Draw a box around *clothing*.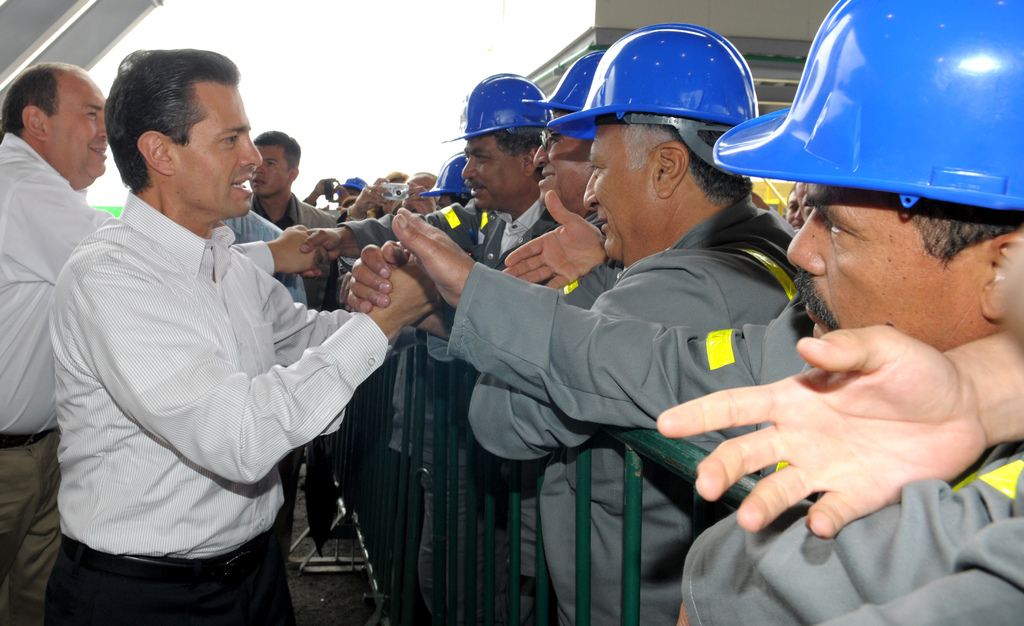
l=348, t=194, r=545, b=281.
